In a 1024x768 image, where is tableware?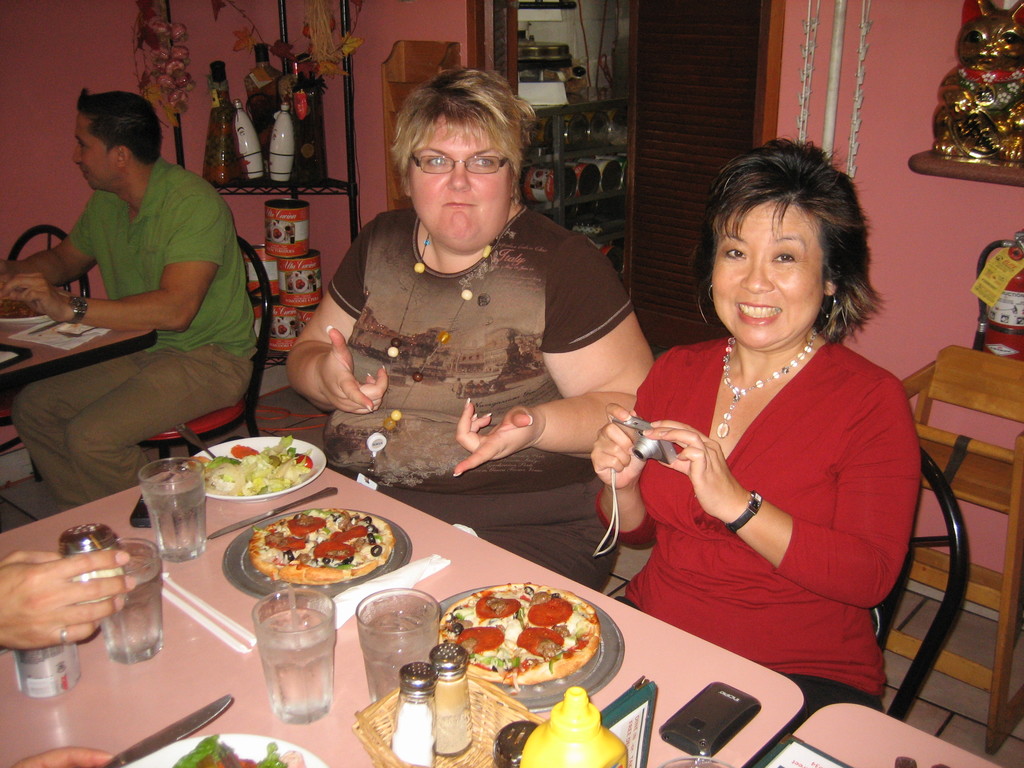
(x1=250, y1=586, x2=331, y2=725).
